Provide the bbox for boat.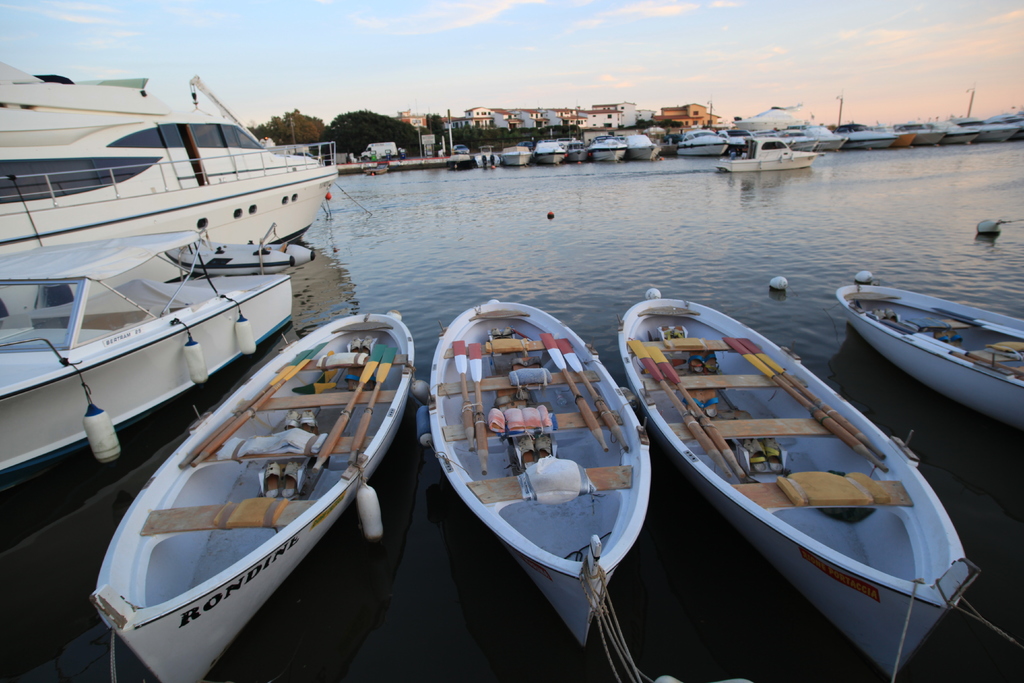
box=[609, 291, 993, 682].
